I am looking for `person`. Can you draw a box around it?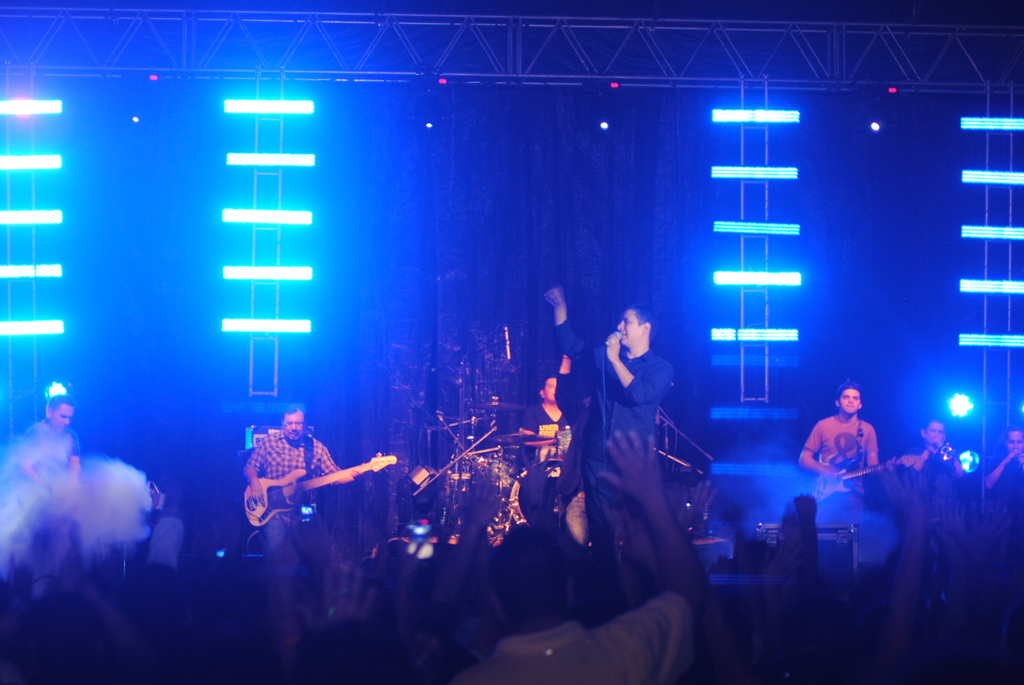
Sure, the bounding box is (984, 429, 1023, 500).
